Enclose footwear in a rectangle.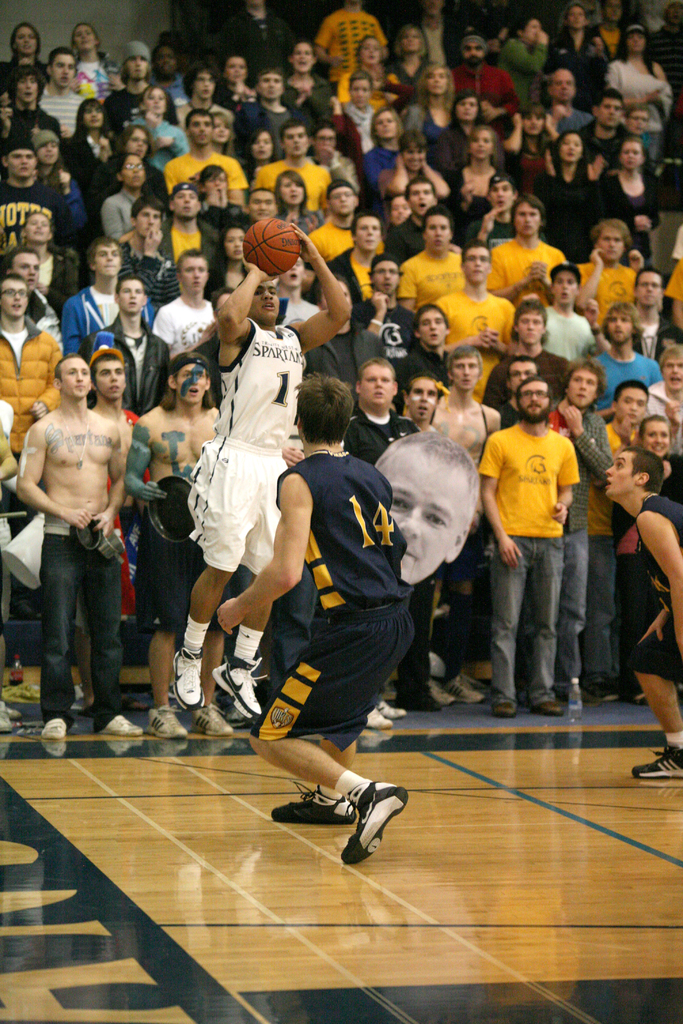
bbox=[497, 686, 507, 714].
